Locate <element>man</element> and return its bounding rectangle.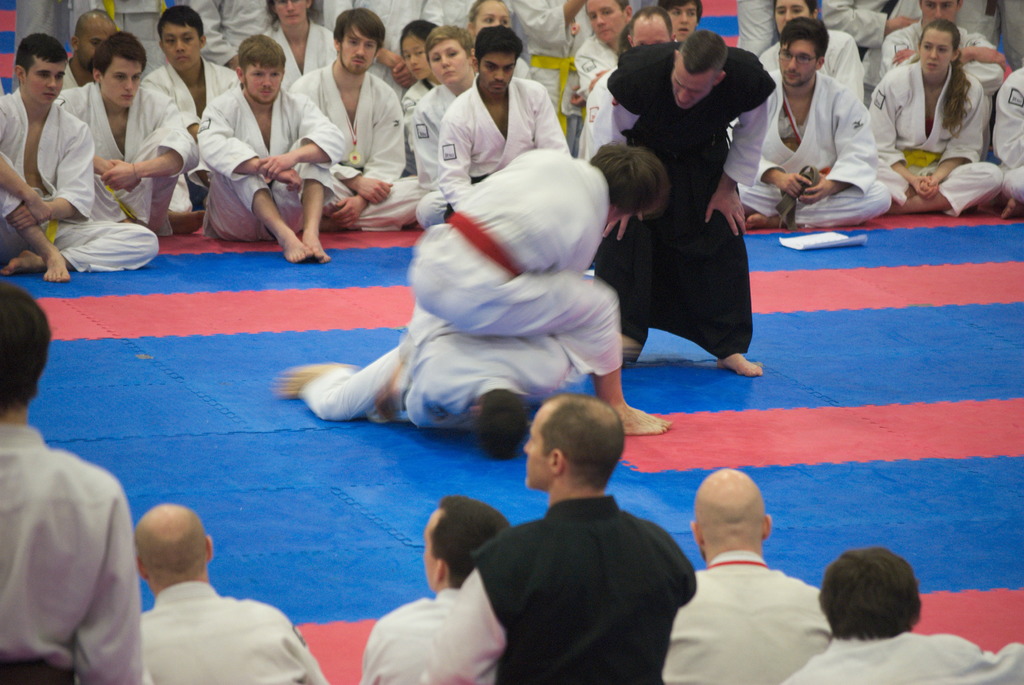
0/31/163/282.
